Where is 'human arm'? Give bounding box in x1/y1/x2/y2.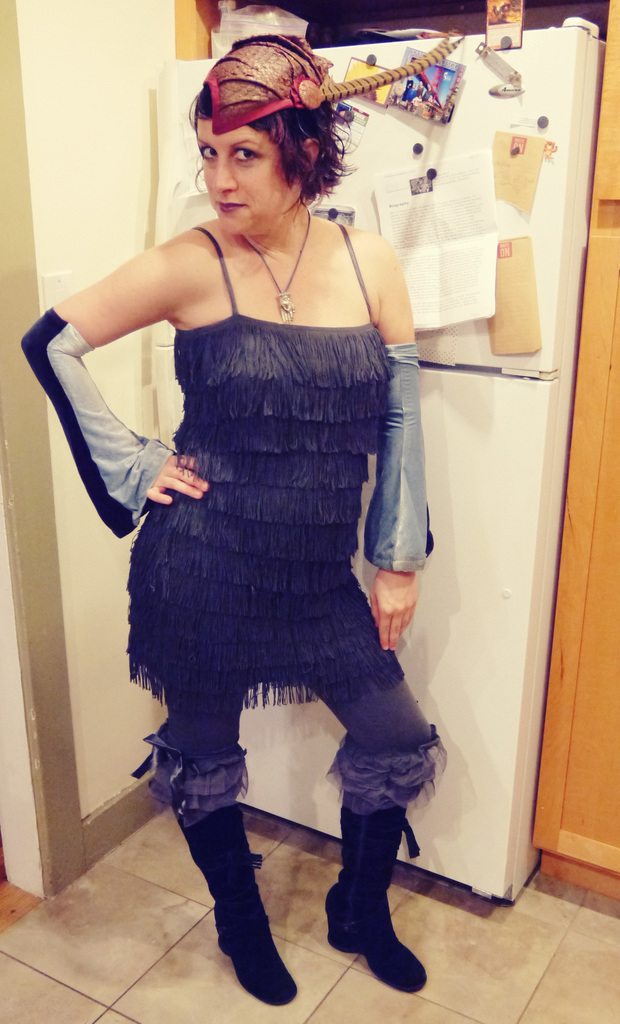
356/230/434/662.
